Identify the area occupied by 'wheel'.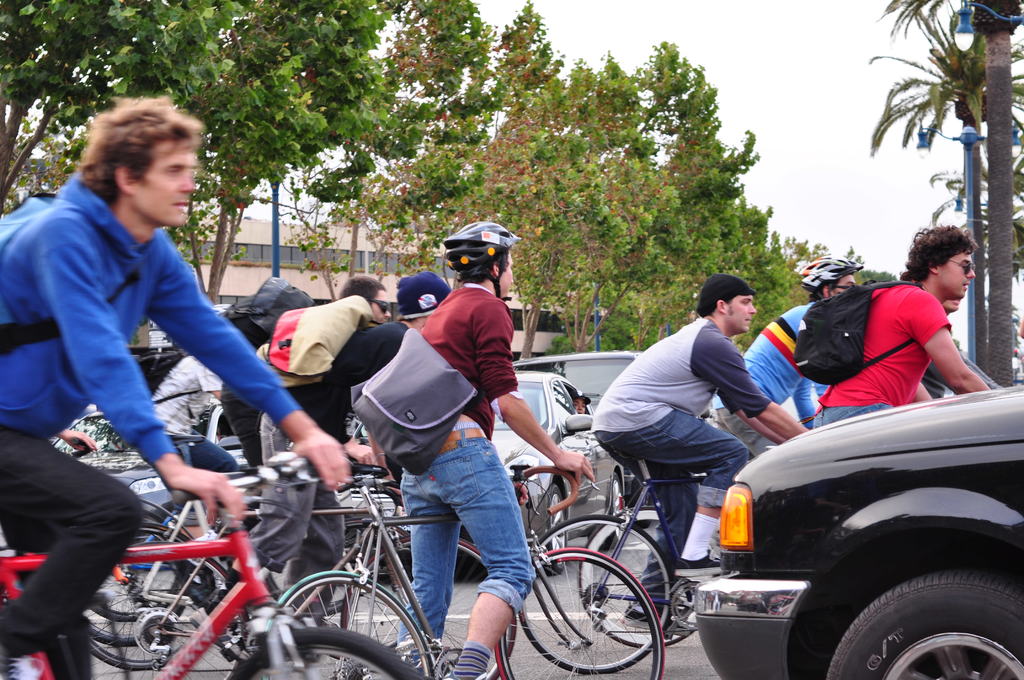
Area: [222, 621, 417, 679].
